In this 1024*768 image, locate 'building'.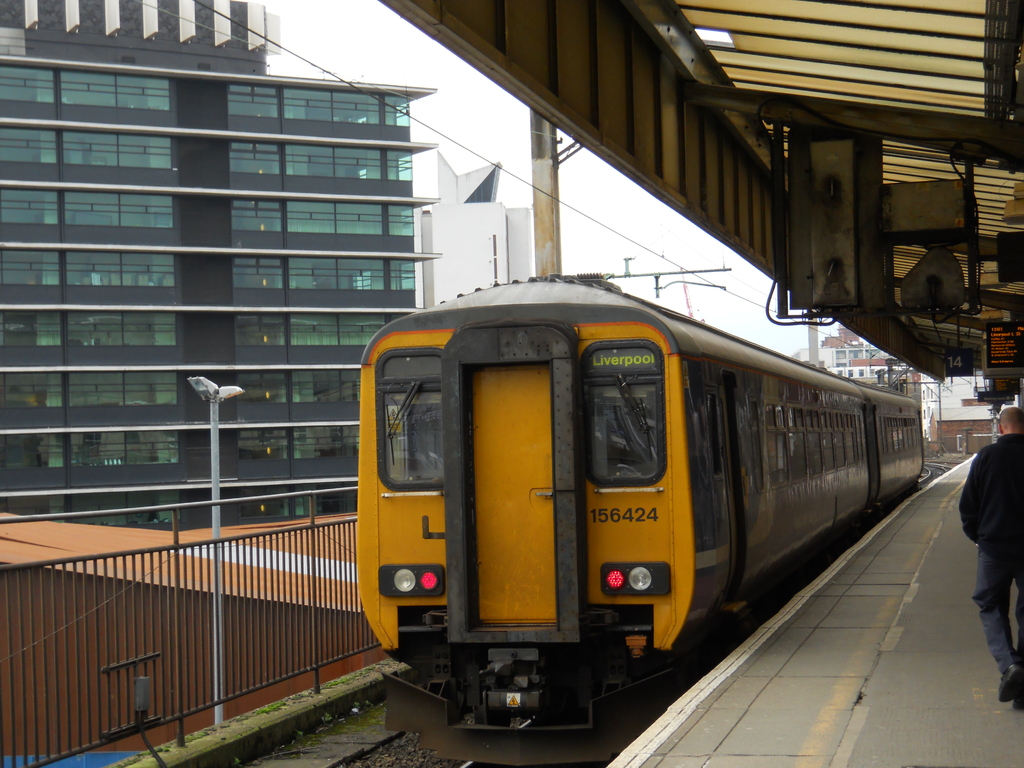
Bounding box: [0, 6, 435, 538].
